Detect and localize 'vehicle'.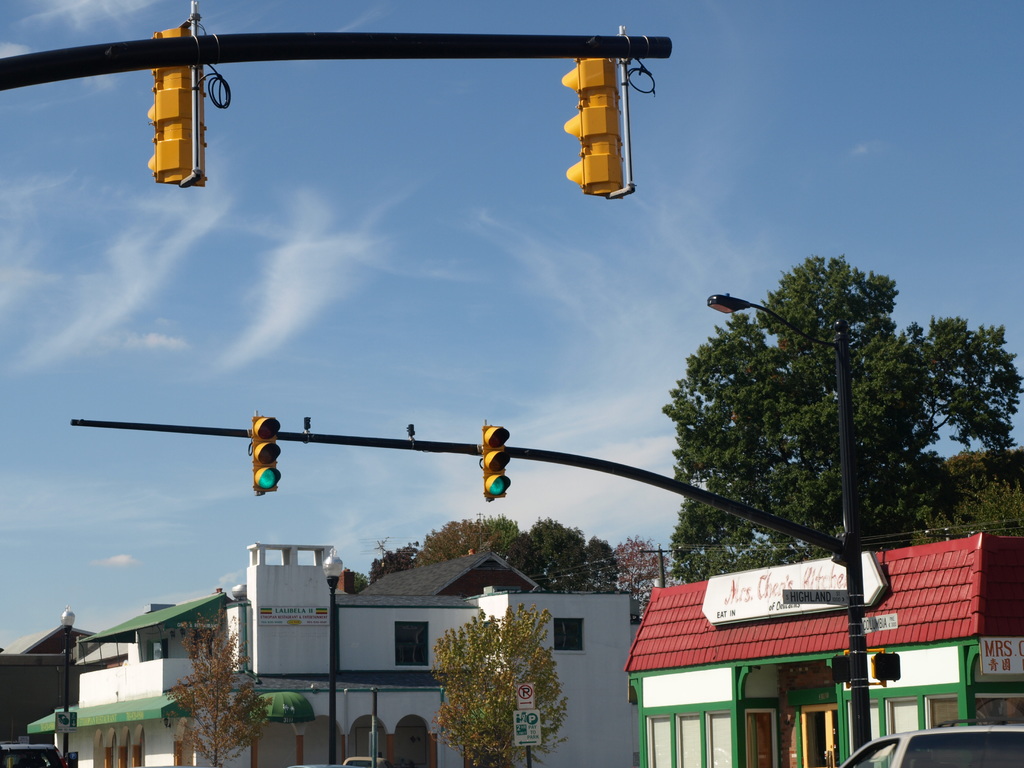
Localized at region(836, 721, 1023, 767).
